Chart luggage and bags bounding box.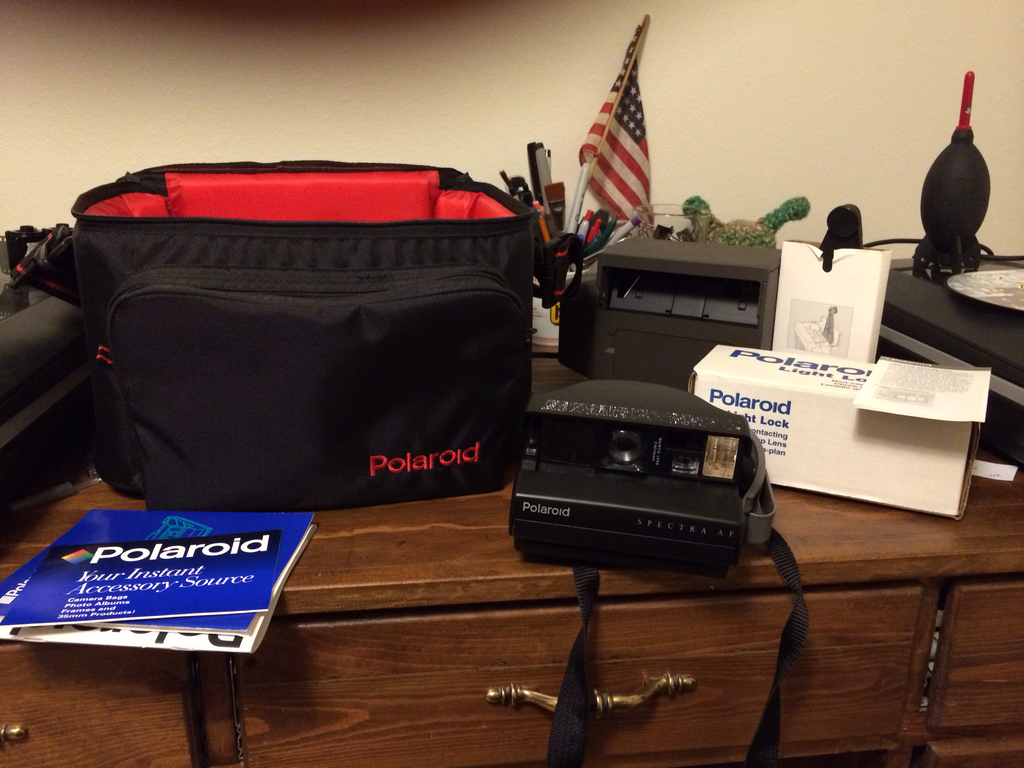
Charted: [x1=0, y1=162, x2=588, y2=513].
